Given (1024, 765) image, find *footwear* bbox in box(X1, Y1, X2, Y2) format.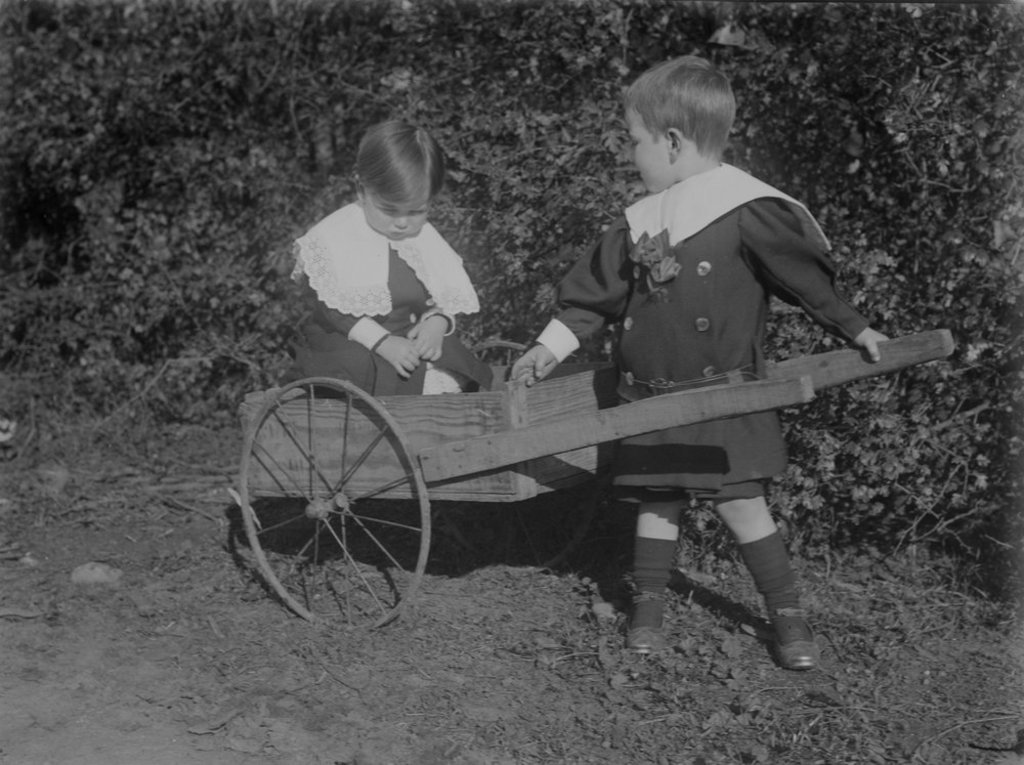
box(727, 529, 826, 692).
